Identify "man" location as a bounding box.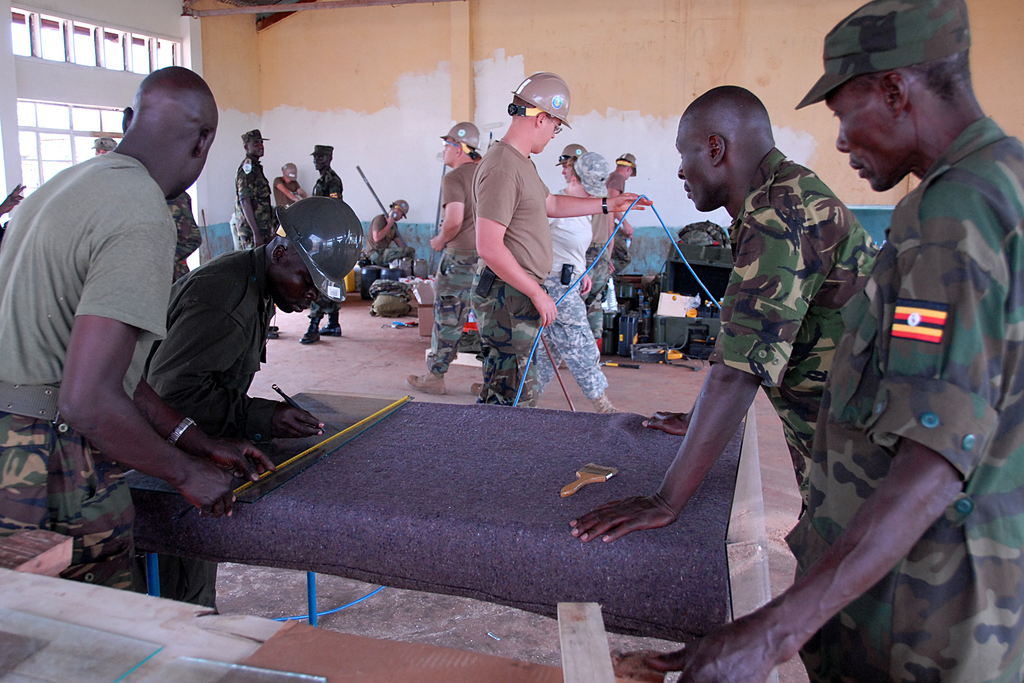
box(295, 139, 343, 350).
